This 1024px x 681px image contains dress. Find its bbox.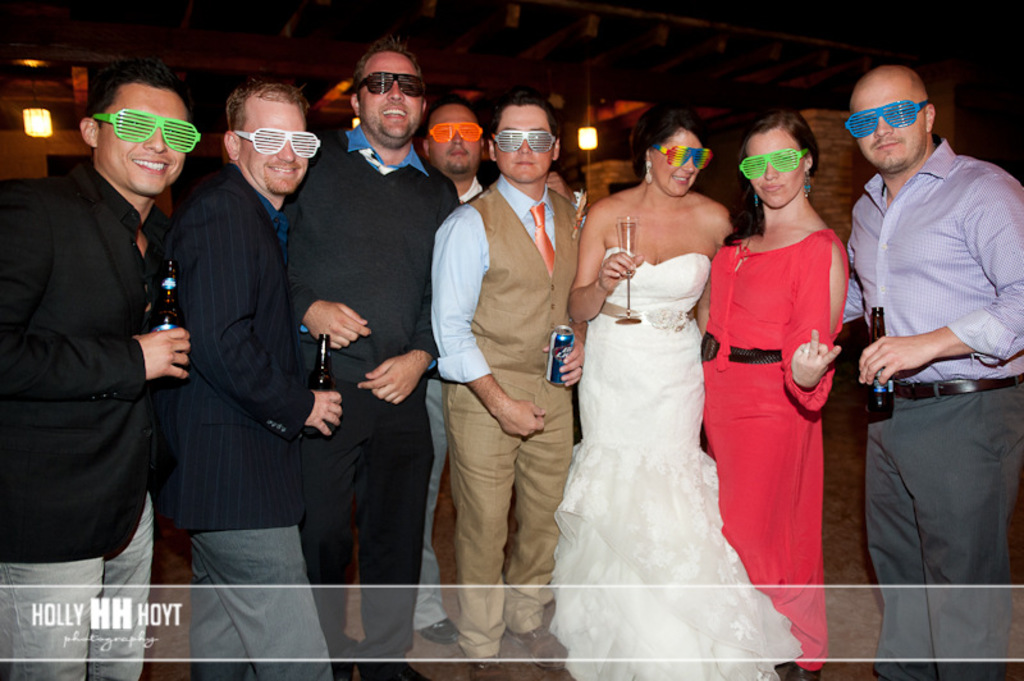
[550, 248, 806, 680].
